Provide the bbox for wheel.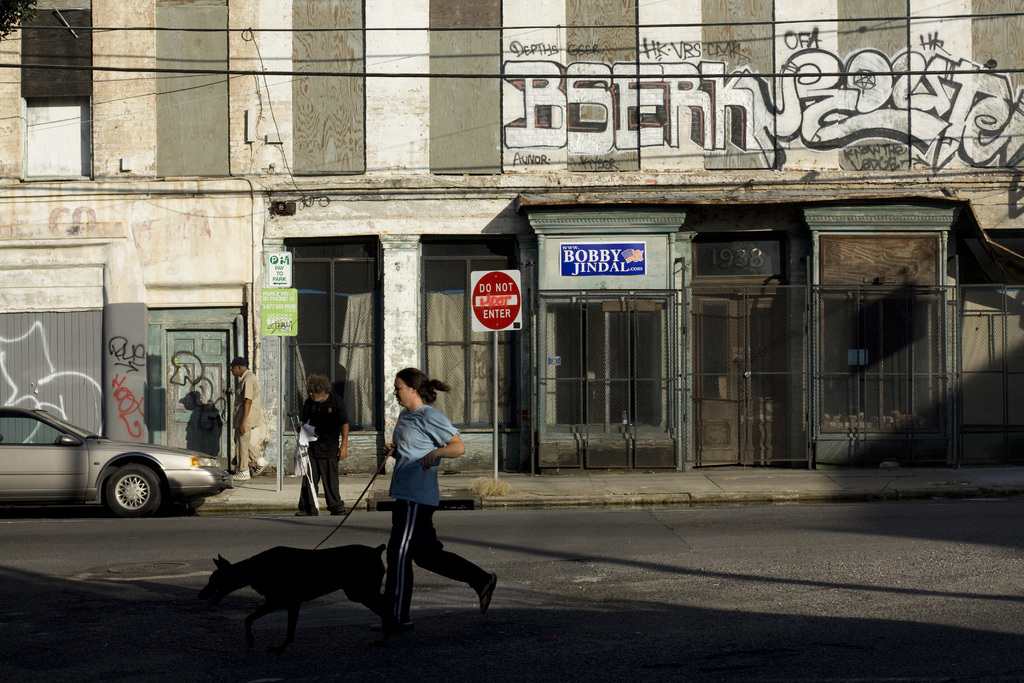
[106,464,157,519].
